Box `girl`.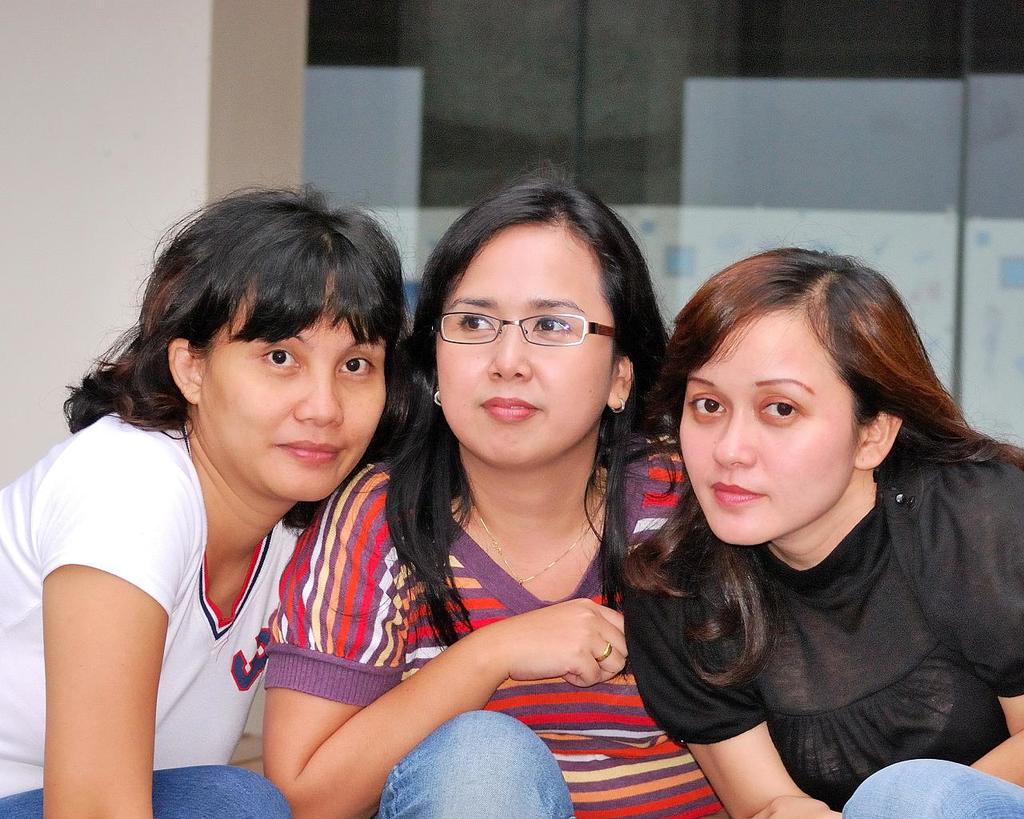
x1=0, y1=184, x2=405, y2=818.
